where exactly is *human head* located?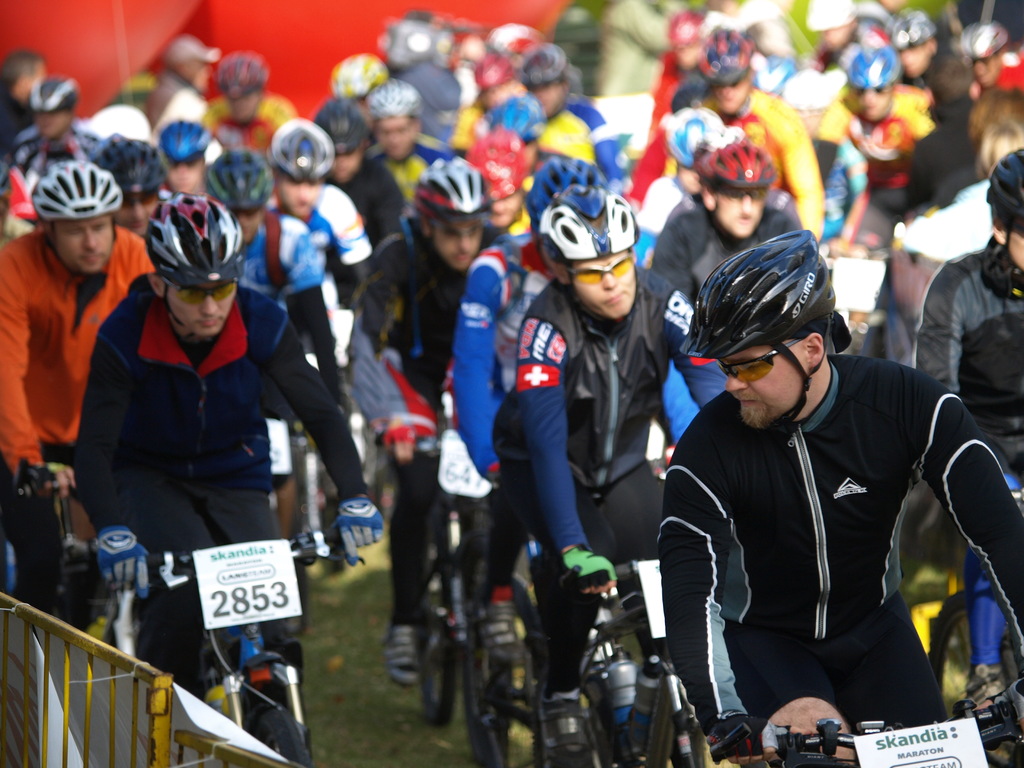
Its bounding box is (x1=0, y1=49, x2=49, y2=104).
